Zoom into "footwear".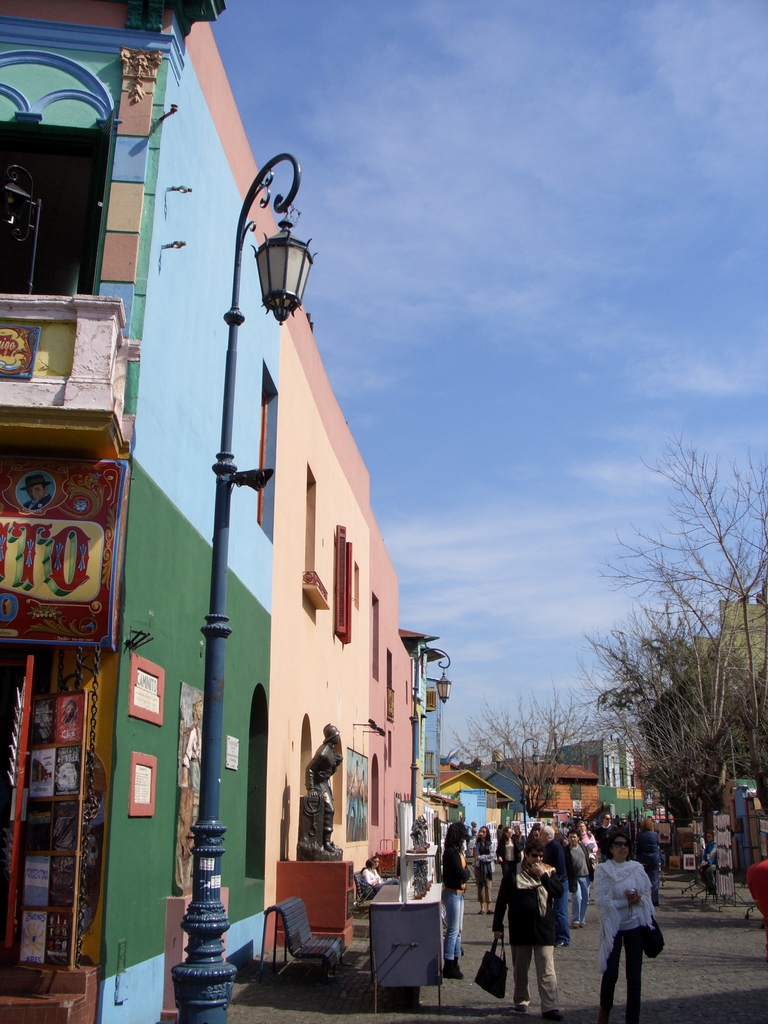
Zoom target: x1=441, y1=960, x2=465, y2=979.
